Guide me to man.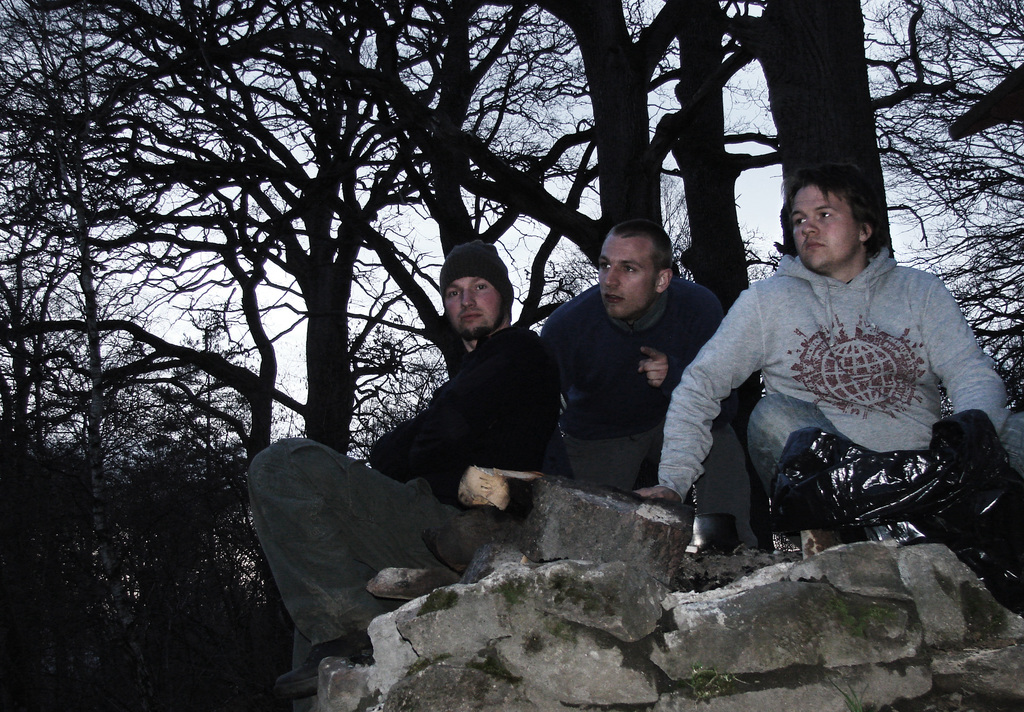
Guidance: (243, 233, 564, 707).
